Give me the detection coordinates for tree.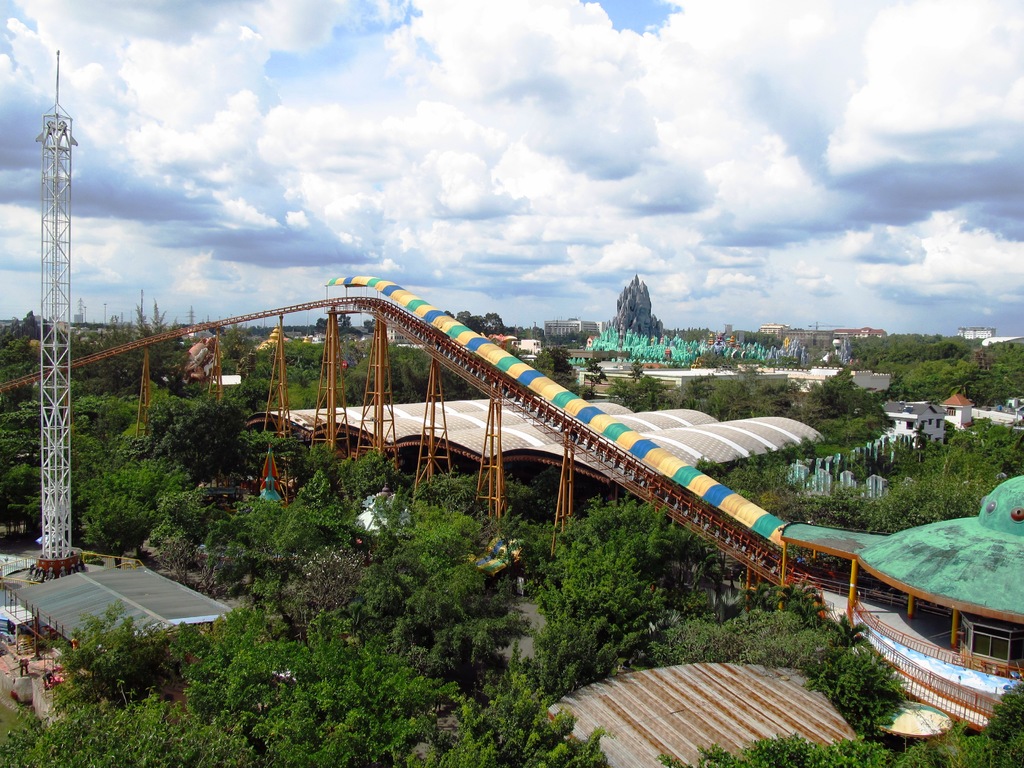
crop(506, 346, 595, 397).
